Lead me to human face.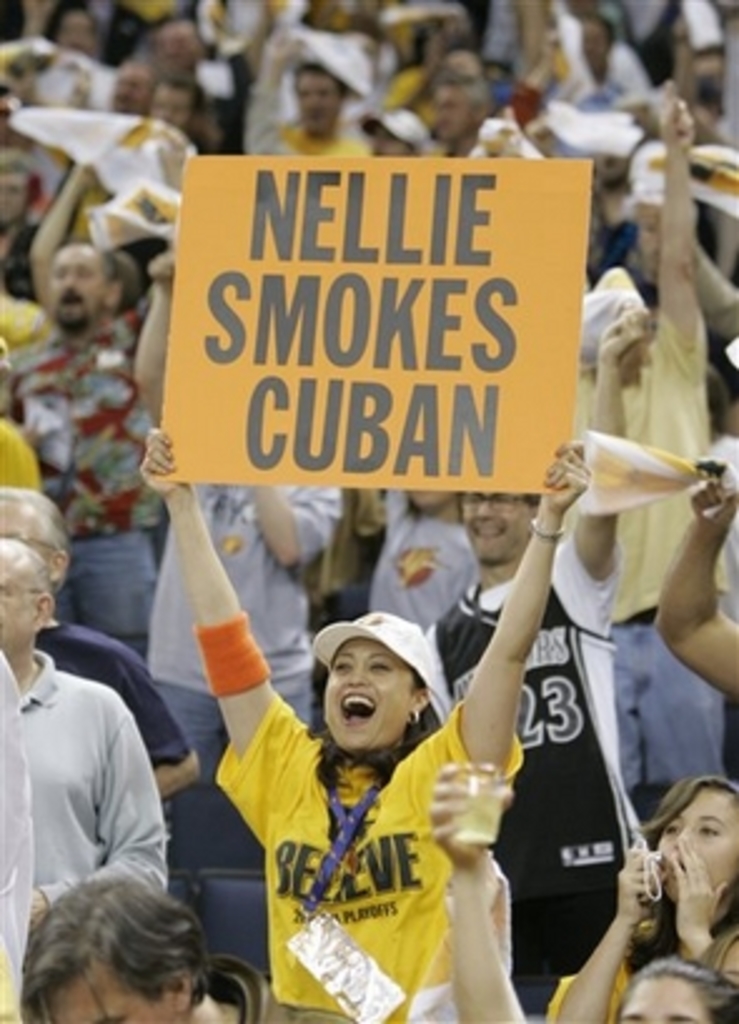
Lead to box(466, 493, 534, 563).
